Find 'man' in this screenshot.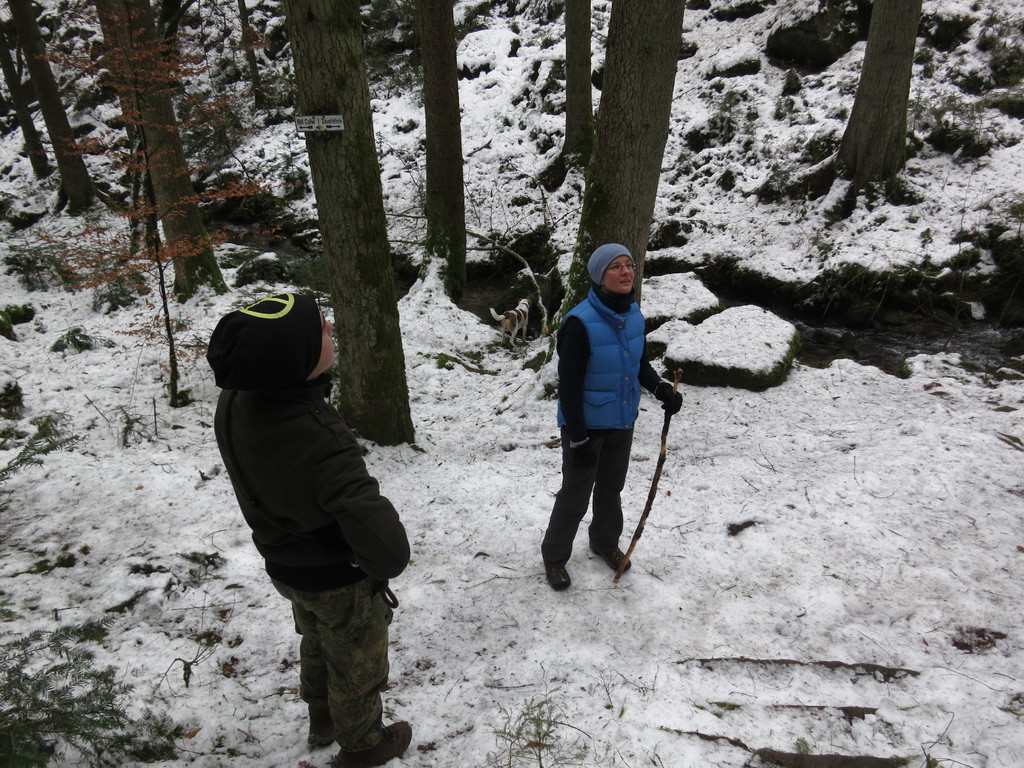
The bounding box for 'man' is locate(536, 239, 684, 593).
